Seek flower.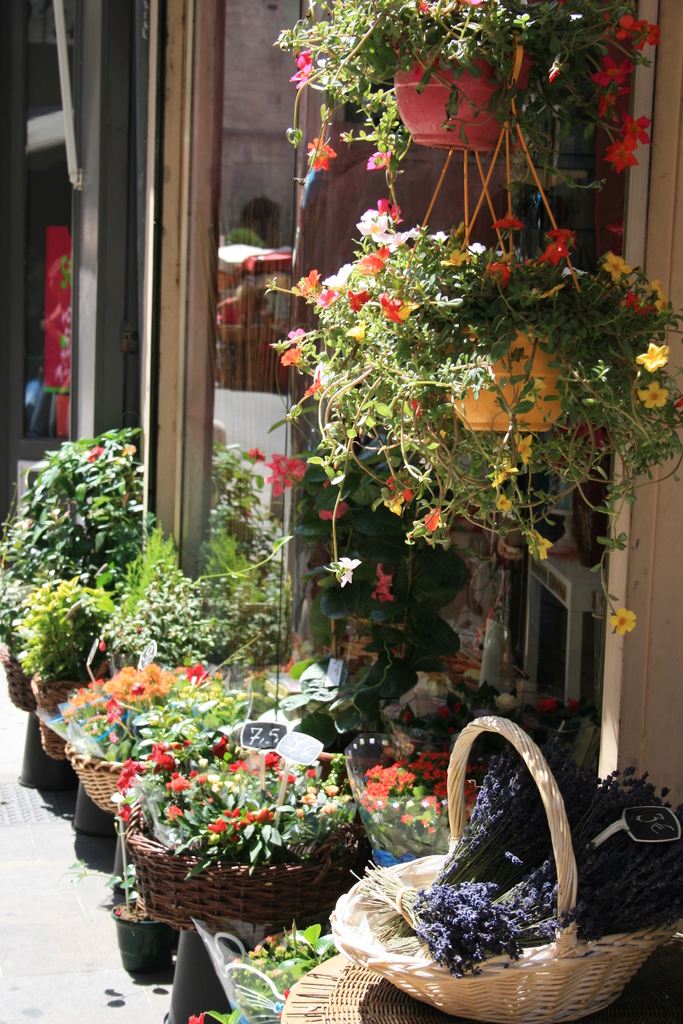
[635,338,670,370].
